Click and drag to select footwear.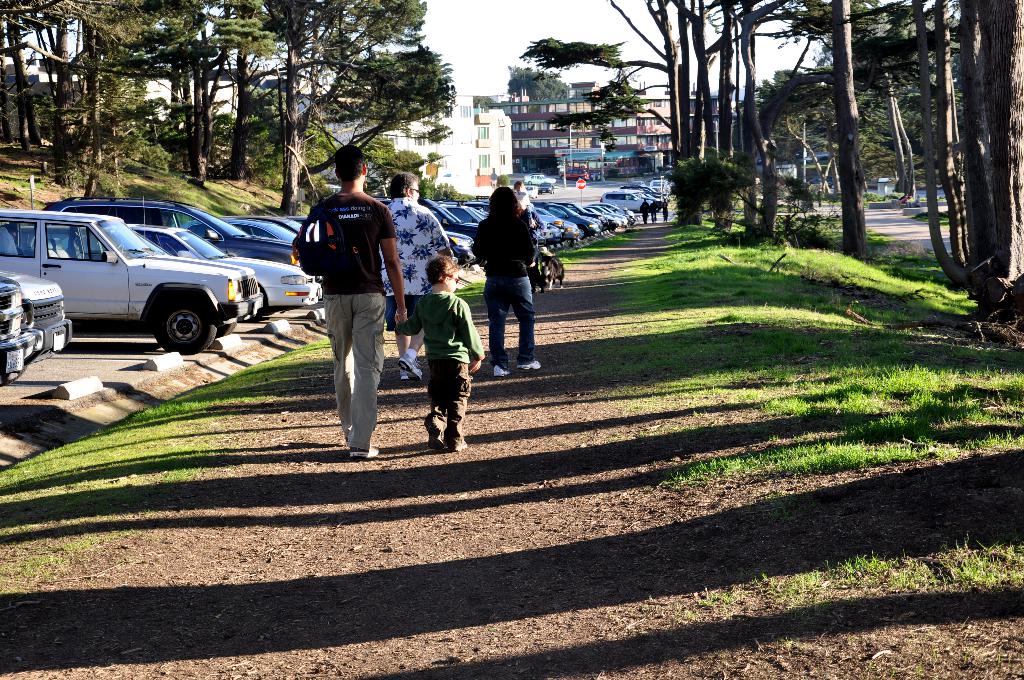
Selection: [344,438,348,445].
